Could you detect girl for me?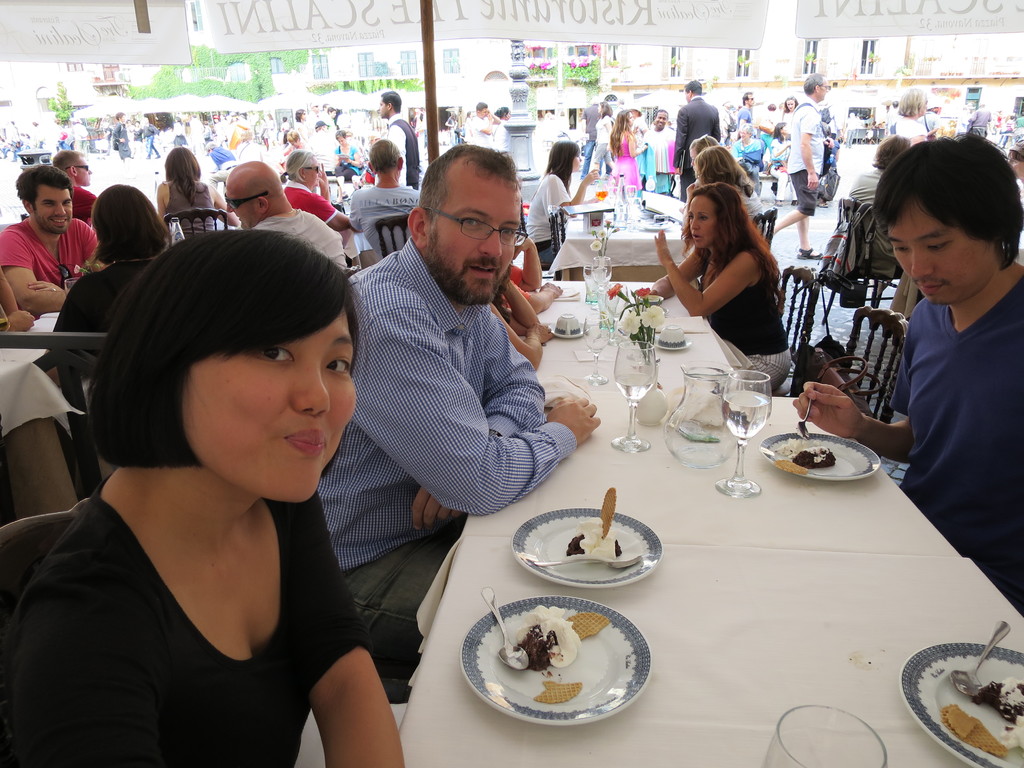
Detection result: (607, 108, 648, 191).
